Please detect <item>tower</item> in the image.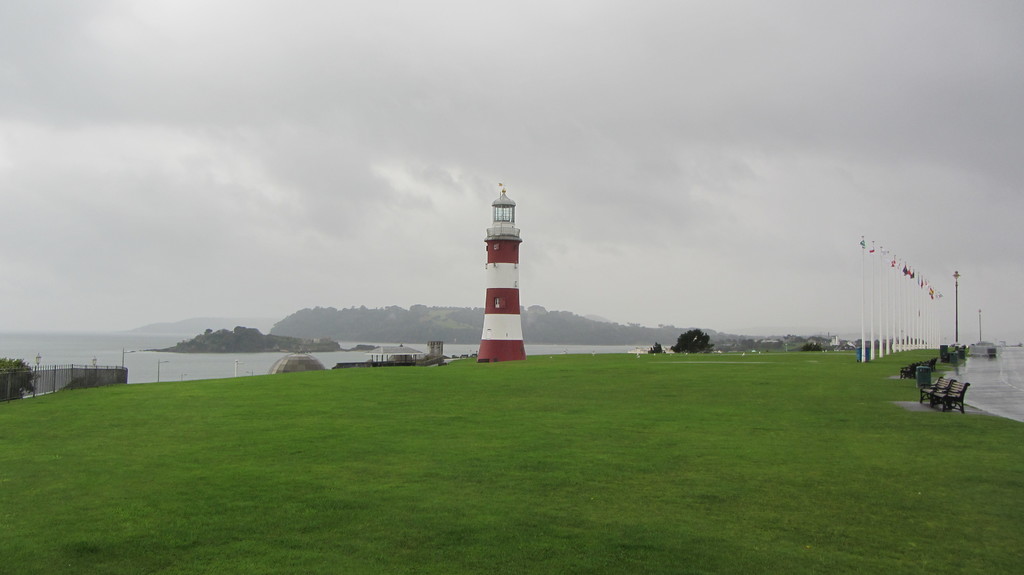
left=463, top=184, right=533, bottom=353.
